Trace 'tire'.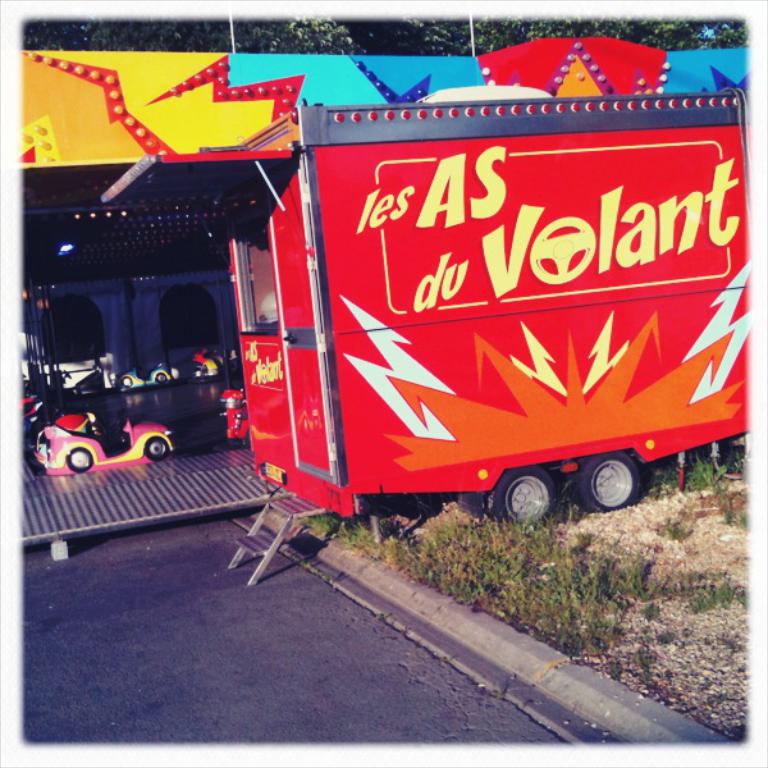
Traced to 118,375,132,389.
